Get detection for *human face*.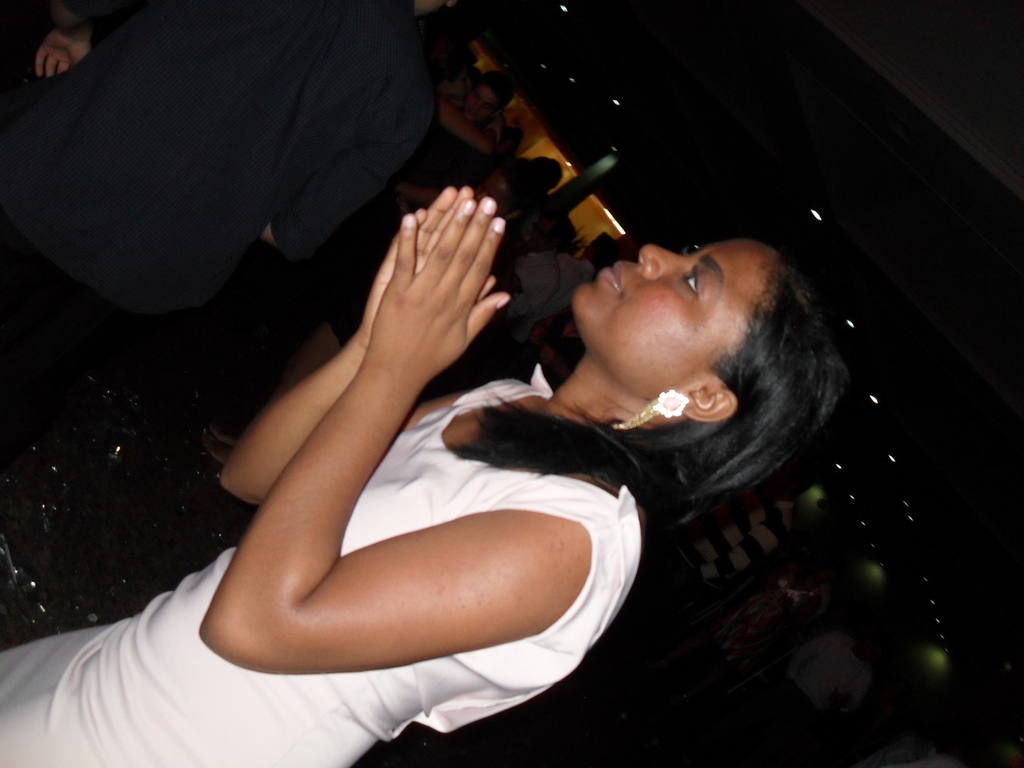
Detection: box(573, 241, 772, 390).
